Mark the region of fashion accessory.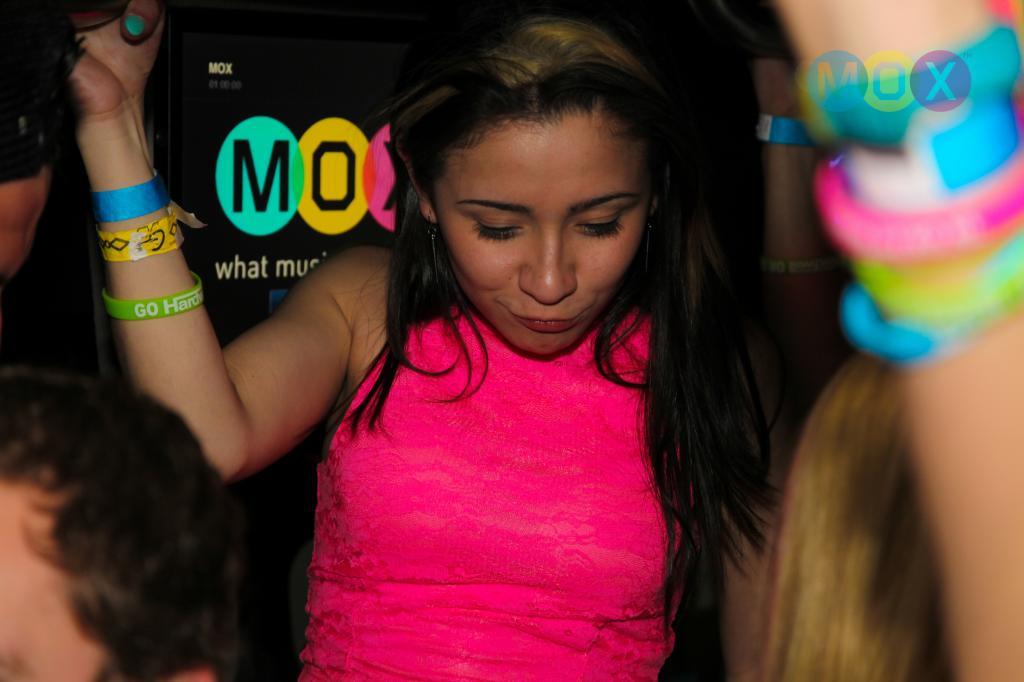
Region: [left=828, top=152, right=1023, bottom=275].
